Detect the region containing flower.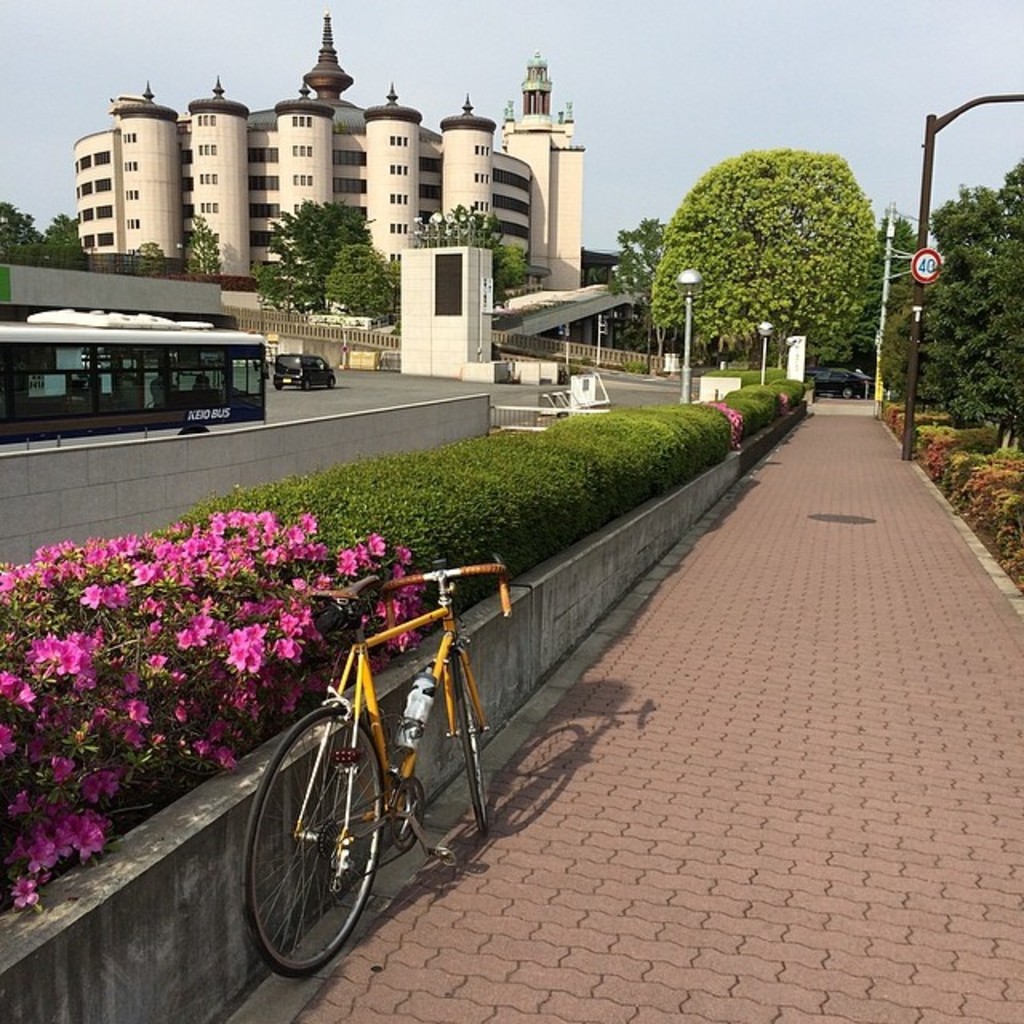
crop(219, 626, 269, 677).
